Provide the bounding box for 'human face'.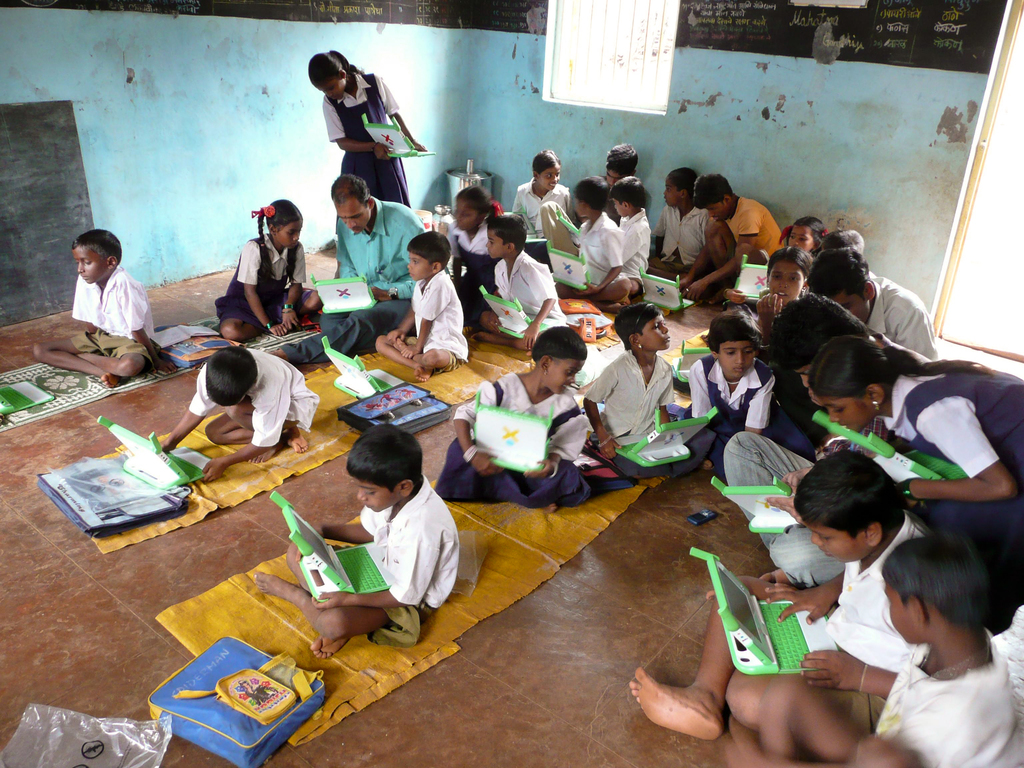
358, 478, 397, 514.
